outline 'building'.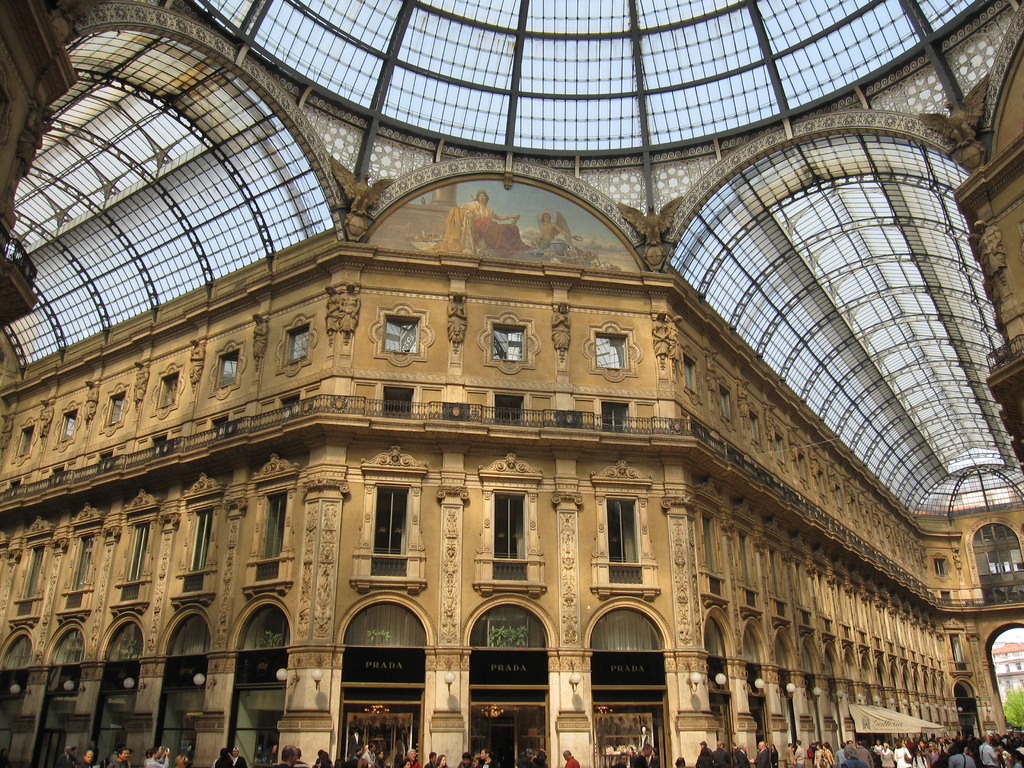
Outline: box(0, 0, 1023, 767).
